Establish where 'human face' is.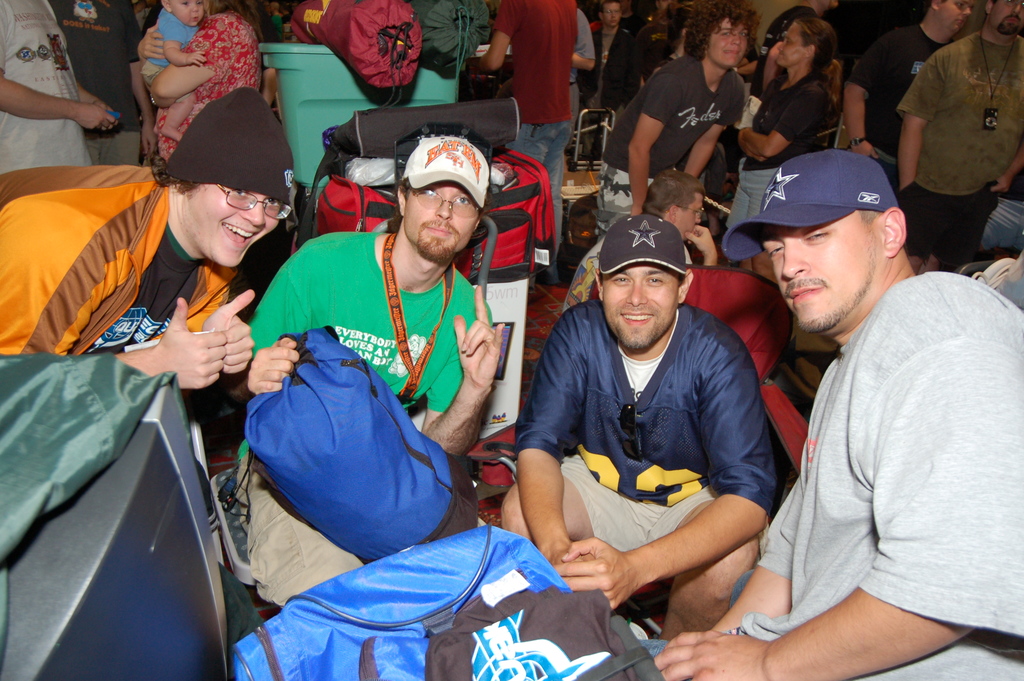
Established at <region>708, 15, 750, 67</region>.
